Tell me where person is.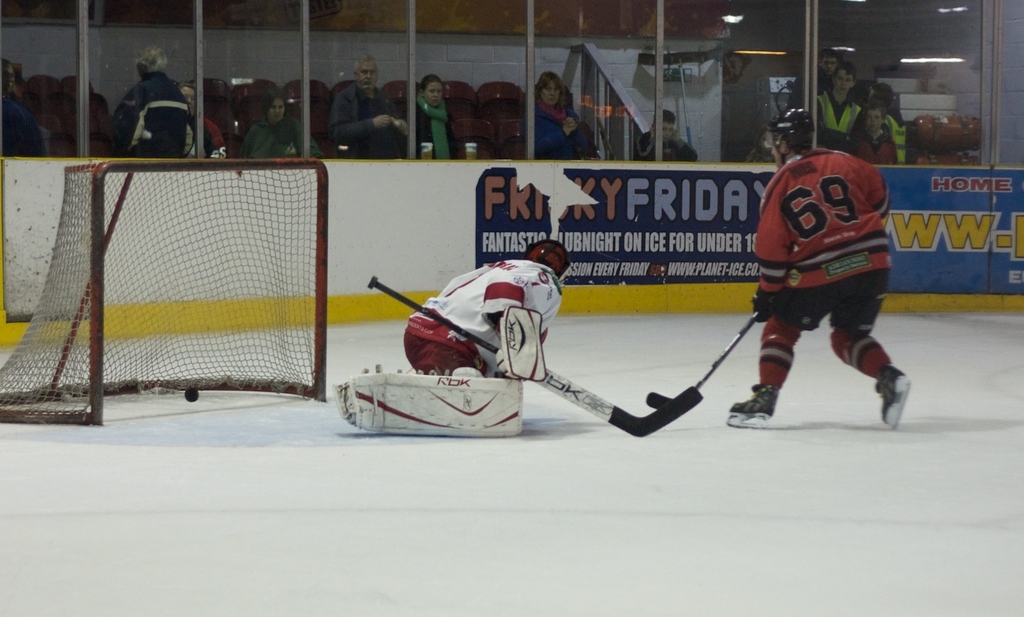
person is at x1=733 y1=137 x2=911 y2=453.
